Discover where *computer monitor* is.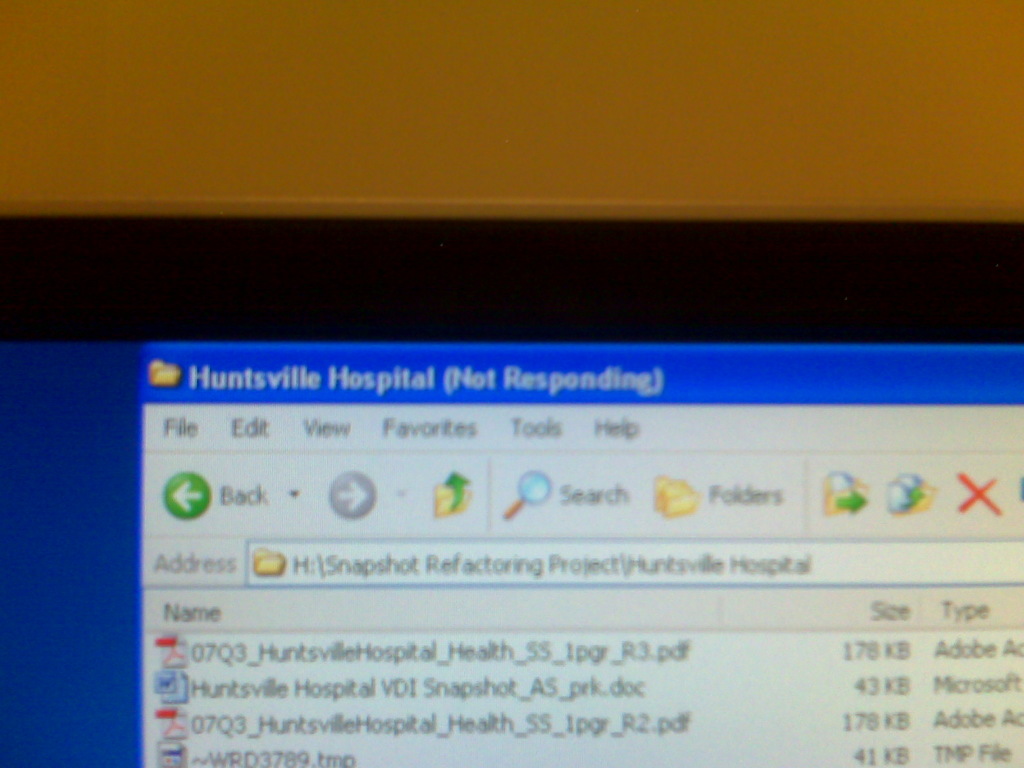
Discovered at left=0, top=204, right=1023, bottom=767.
